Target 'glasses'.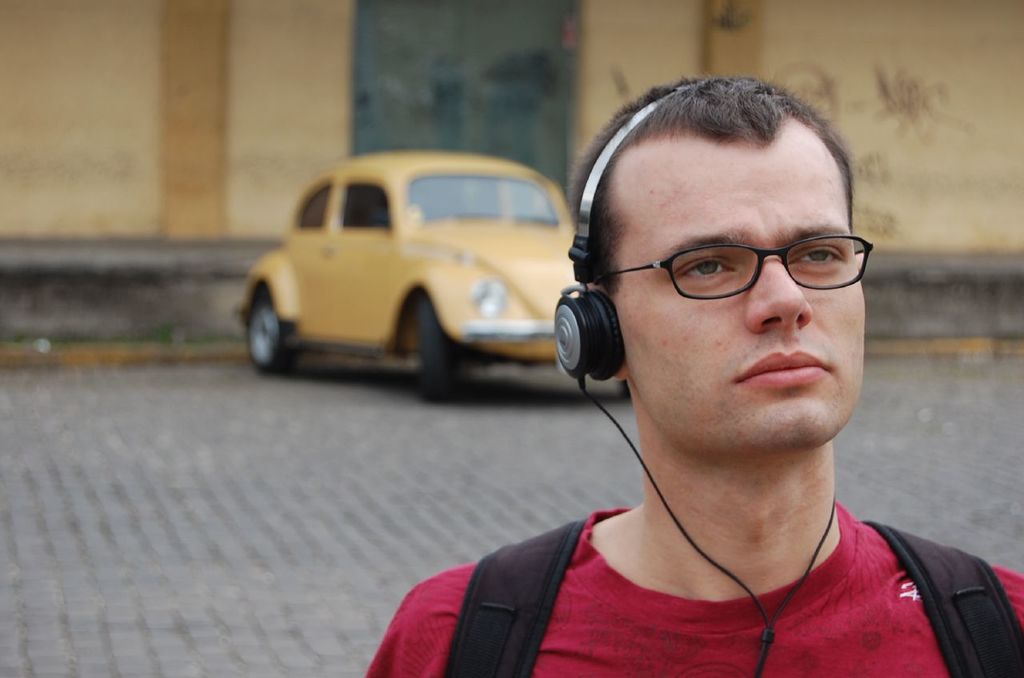
Target region: box(596, 232, 874, 303).
